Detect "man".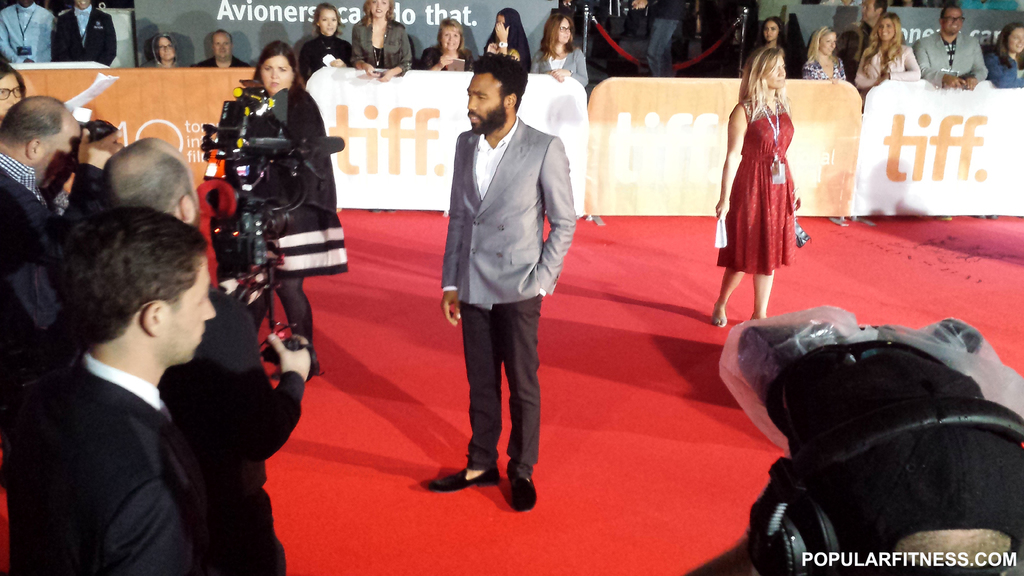
Detected at BBox(0, 93, 116, 264).
